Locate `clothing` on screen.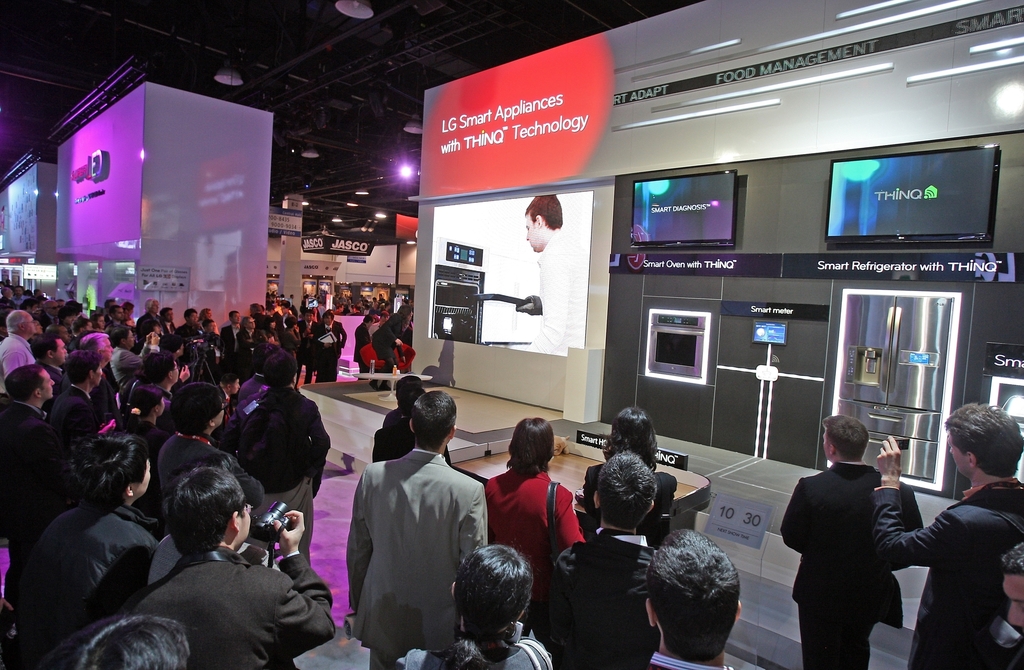
On screen at crop(779, 461, 924, 669).
